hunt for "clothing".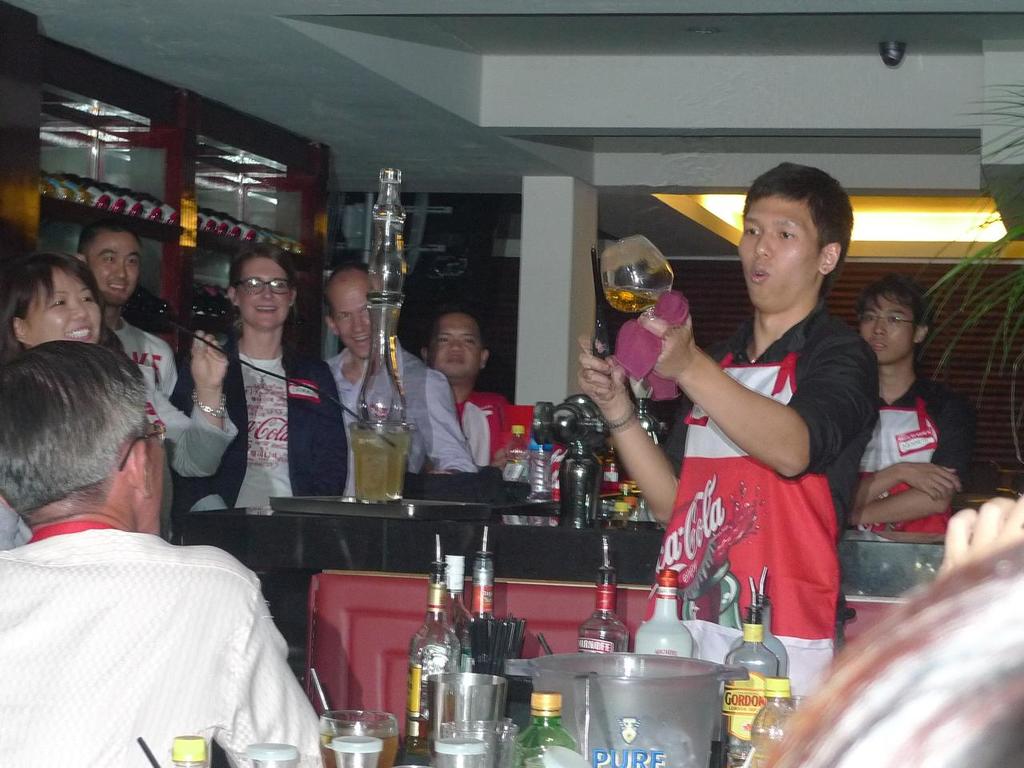
Hunted down at <bbox>320, 334, 478, 502</bbox>.
